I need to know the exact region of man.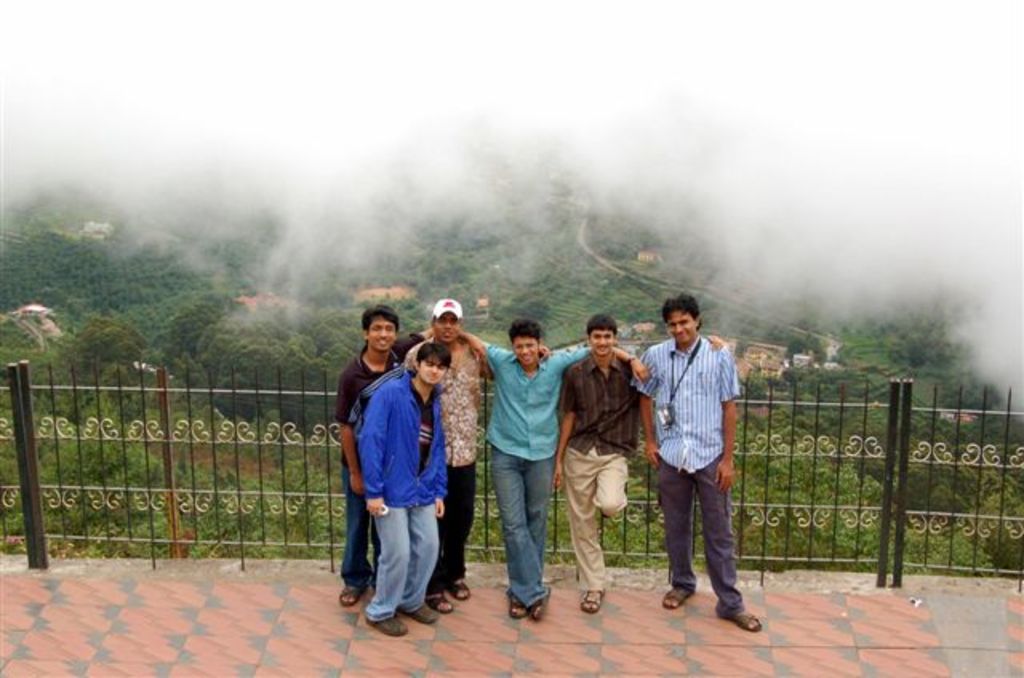
Region: 651,296,760,632.
